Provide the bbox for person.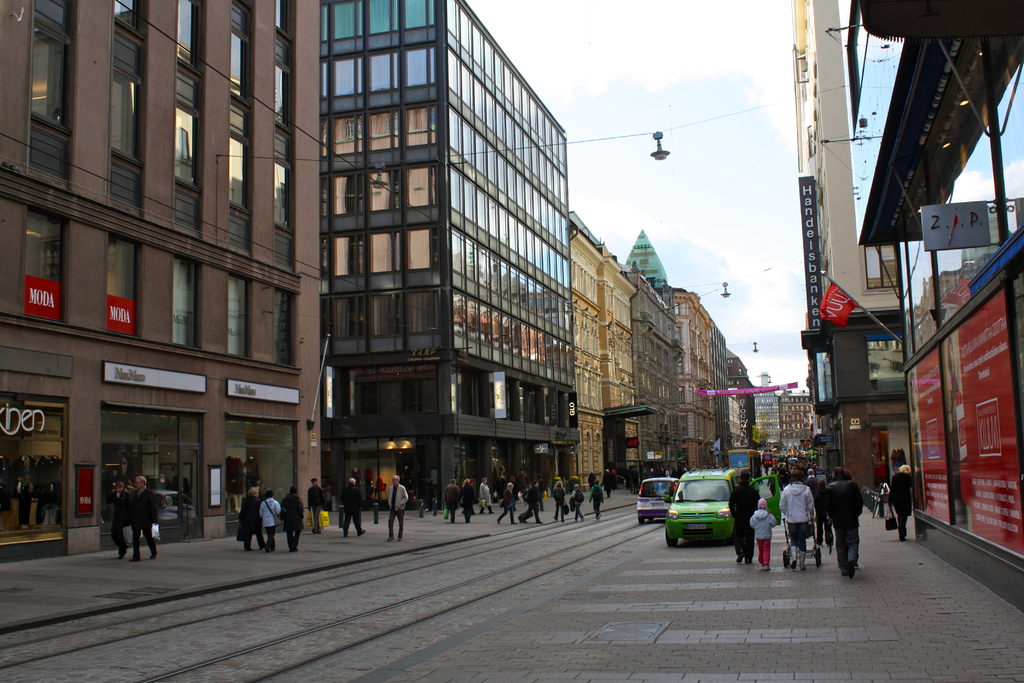
{"left": 106, "top": 479, "right": 131, "bottom": 557}.
